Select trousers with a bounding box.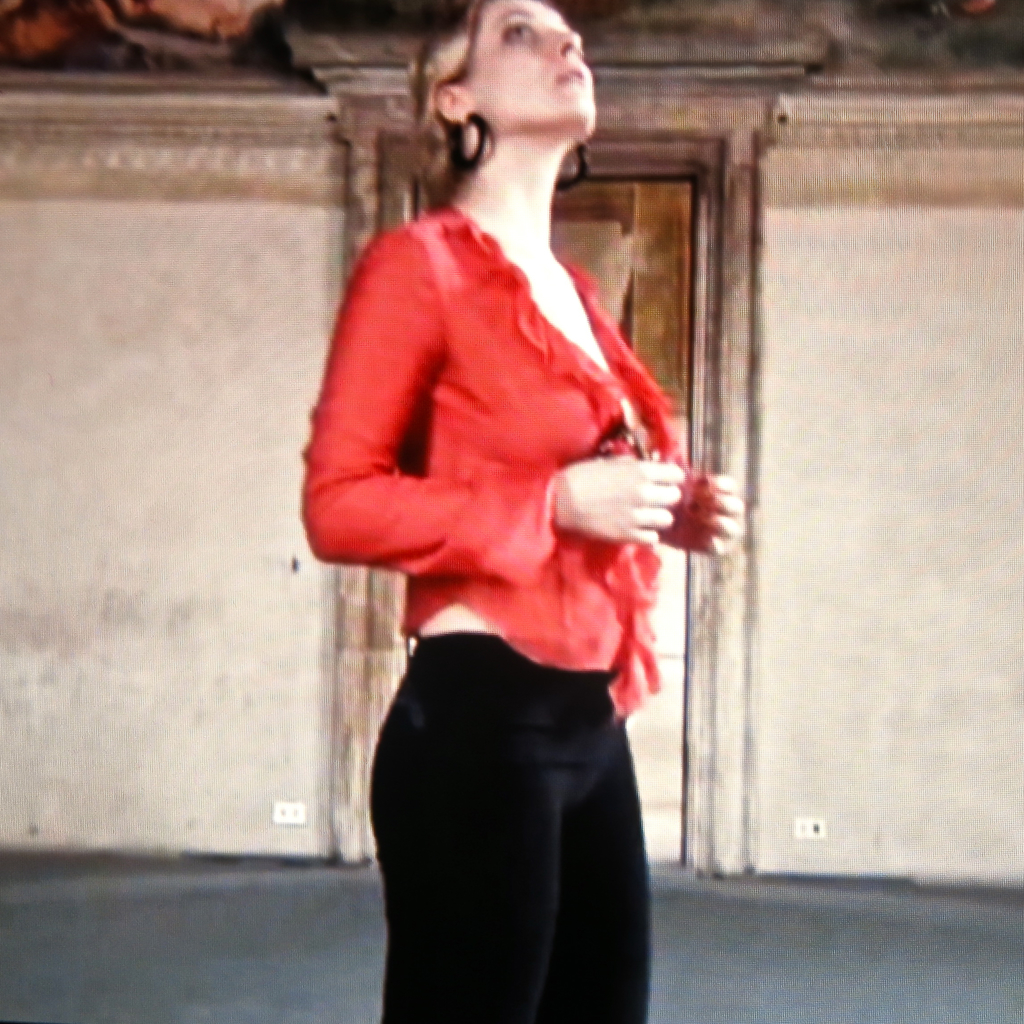
343,600,684,1008.
